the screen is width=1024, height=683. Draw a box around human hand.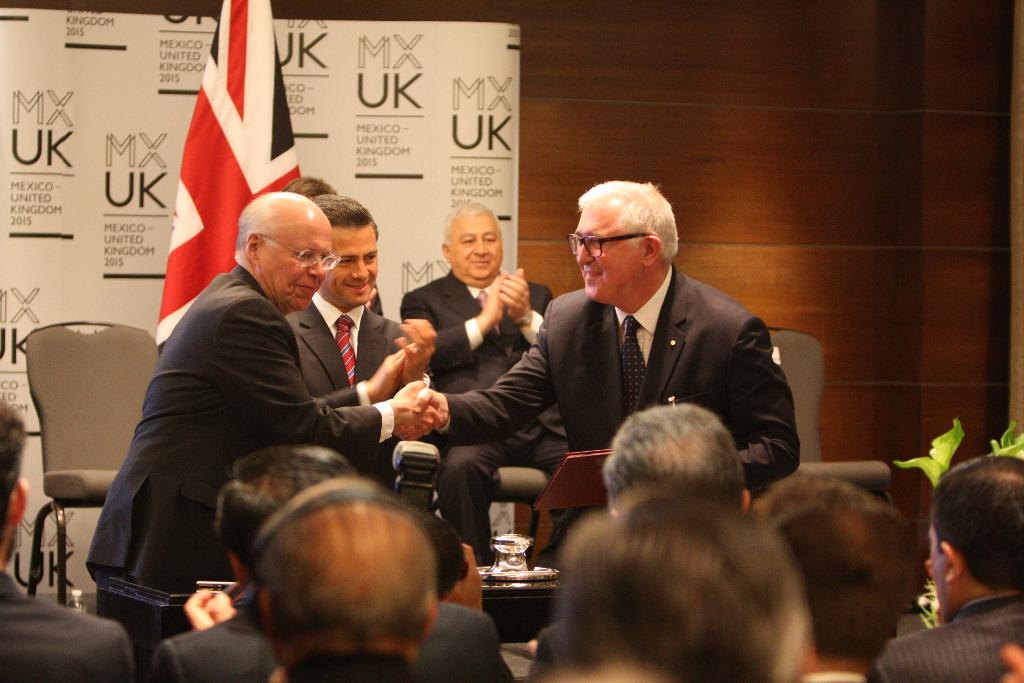
select_region(393, 317, 438, 383).
